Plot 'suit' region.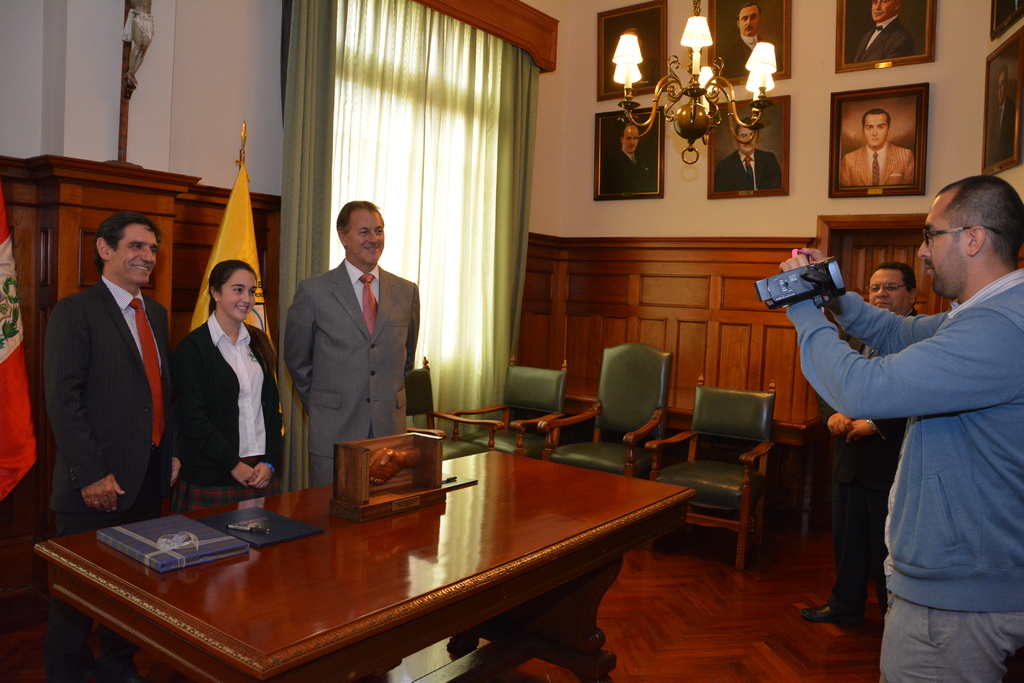
Plotted at rect(841, 140, 913, 184).
